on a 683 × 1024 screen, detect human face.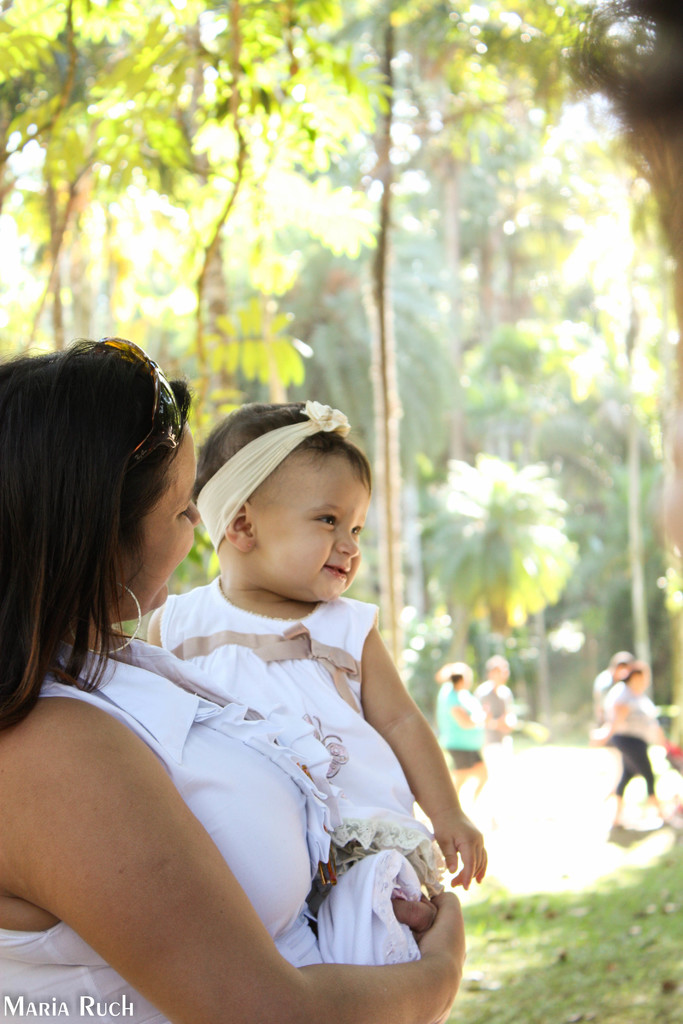
{"left": 123, "top": 413, "right": 204, "bottom": 609}.
